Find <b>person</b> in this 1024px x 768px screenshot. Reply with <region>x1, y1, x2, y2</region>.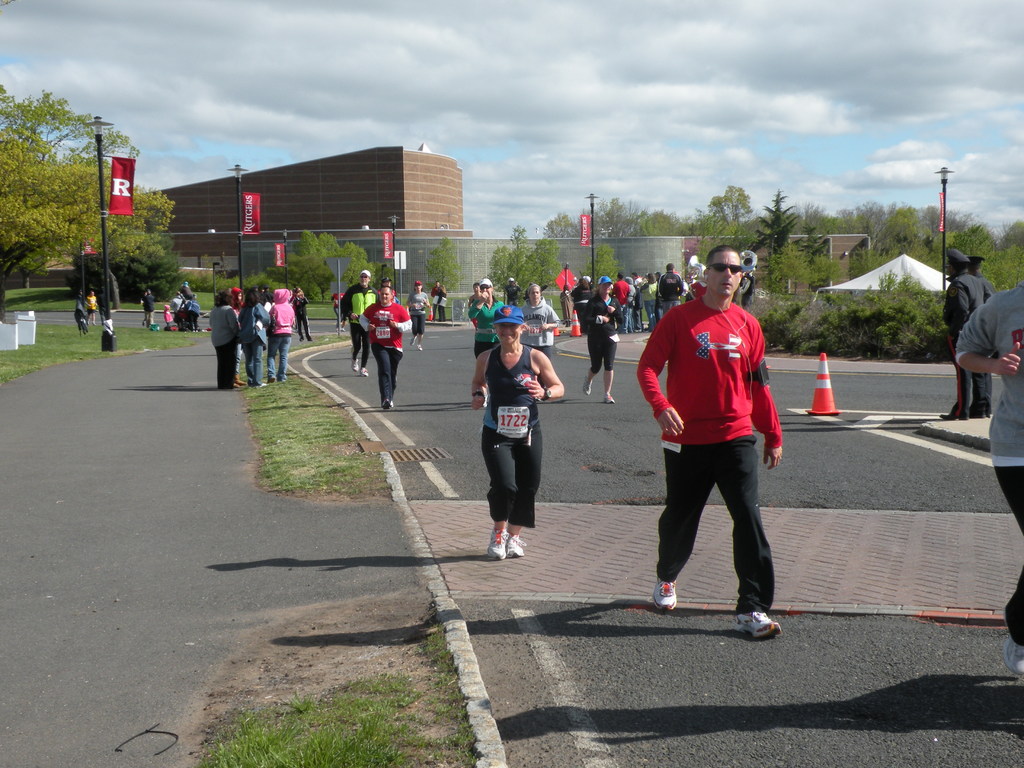
<region>627, 276, 636, 330</region>.
